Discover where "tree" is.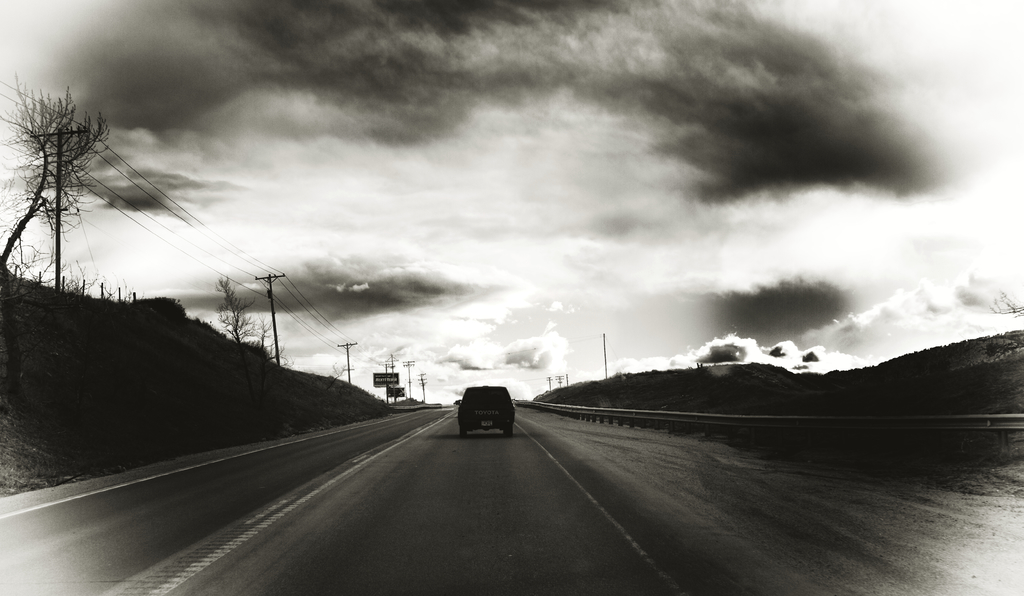
Discovered at <box>246,309,271,401</box>.
